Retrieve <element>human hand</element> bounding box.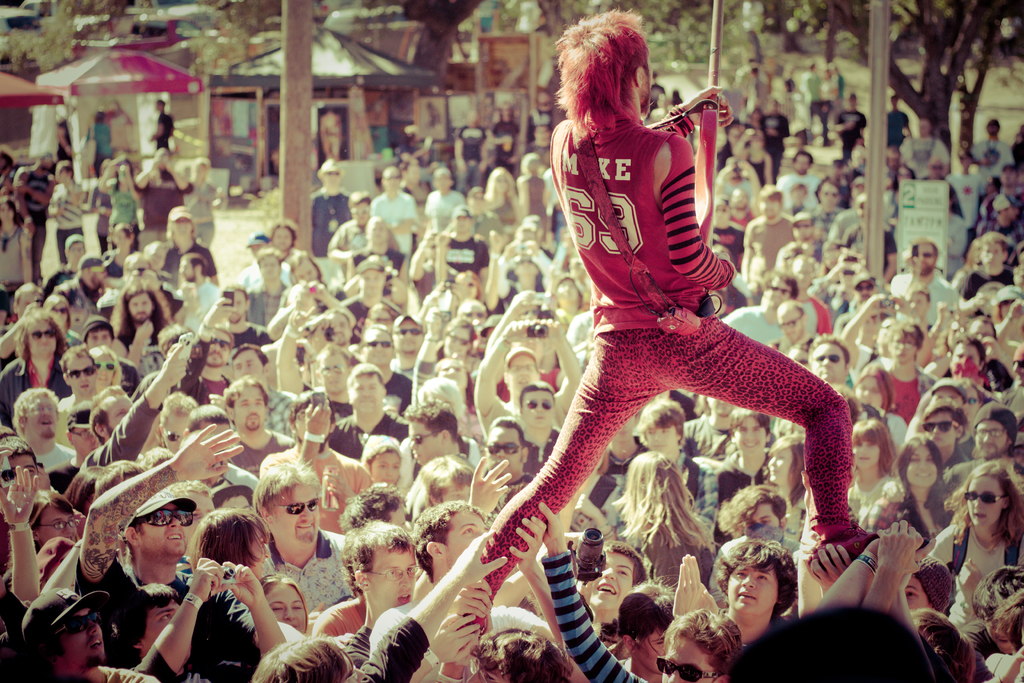
Bounding box: 425 306 443 332.
